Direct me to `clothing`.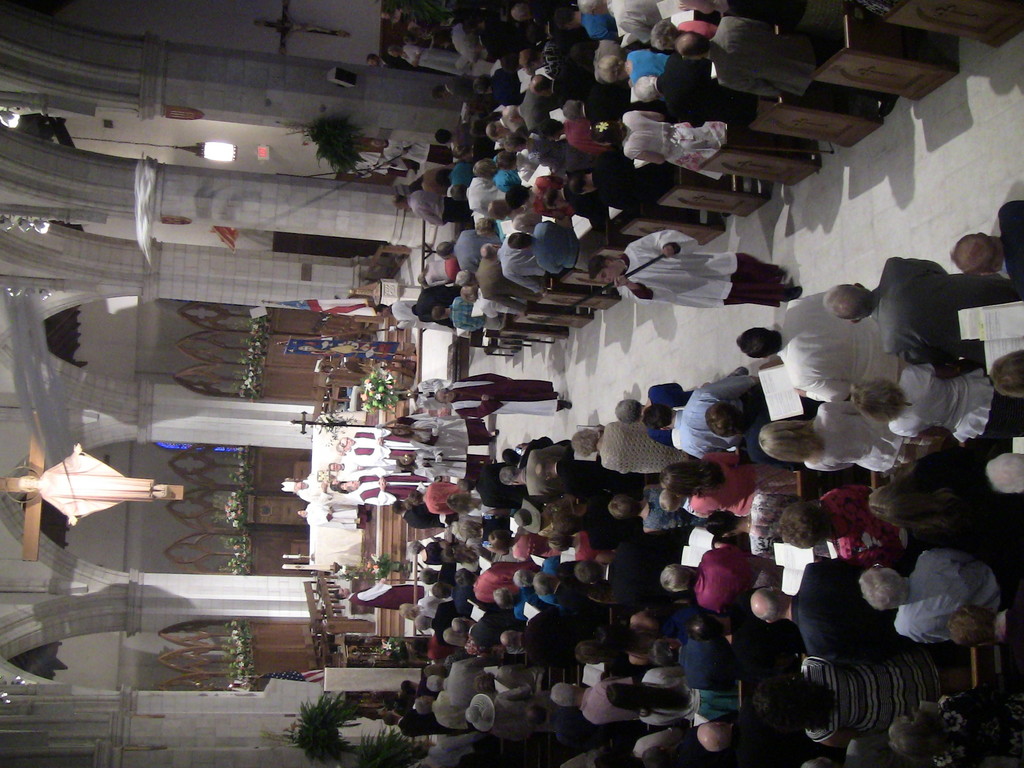
Direction: bbox=(578, 6, 621, 40).
